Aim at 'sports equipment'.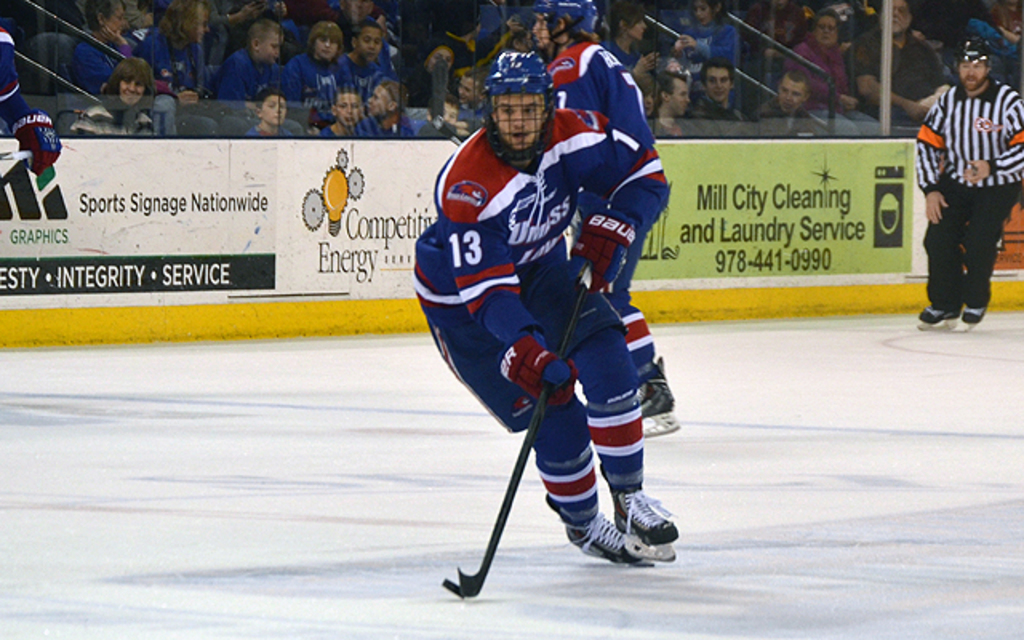
Aimed at bbox=(526, 451, 606, 552).
